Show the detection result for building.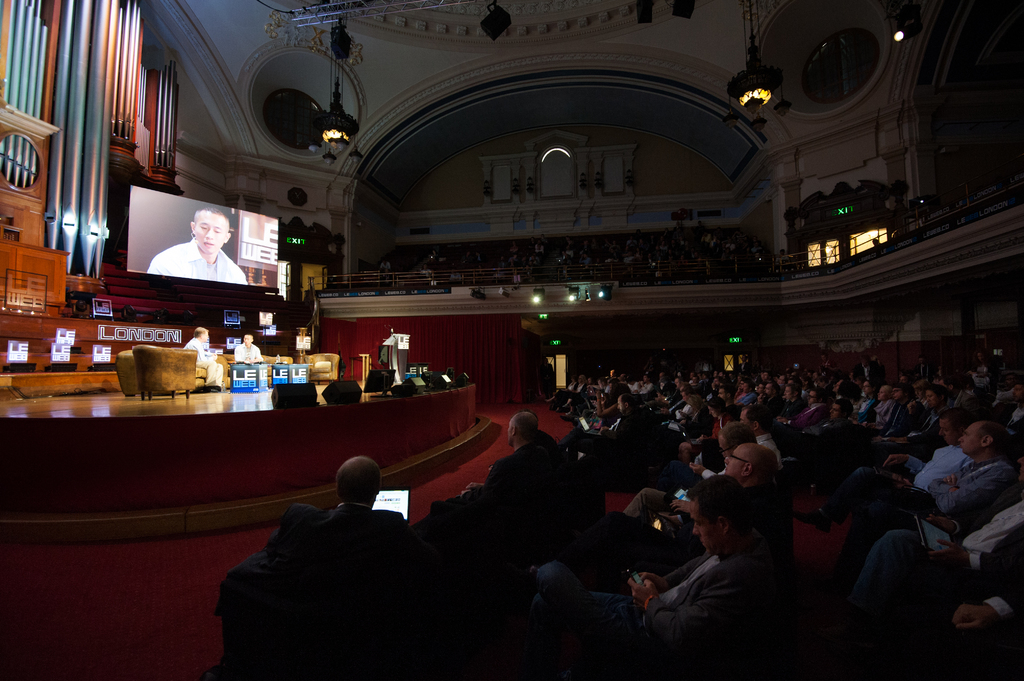
region(0, 1, 1023, 678).
